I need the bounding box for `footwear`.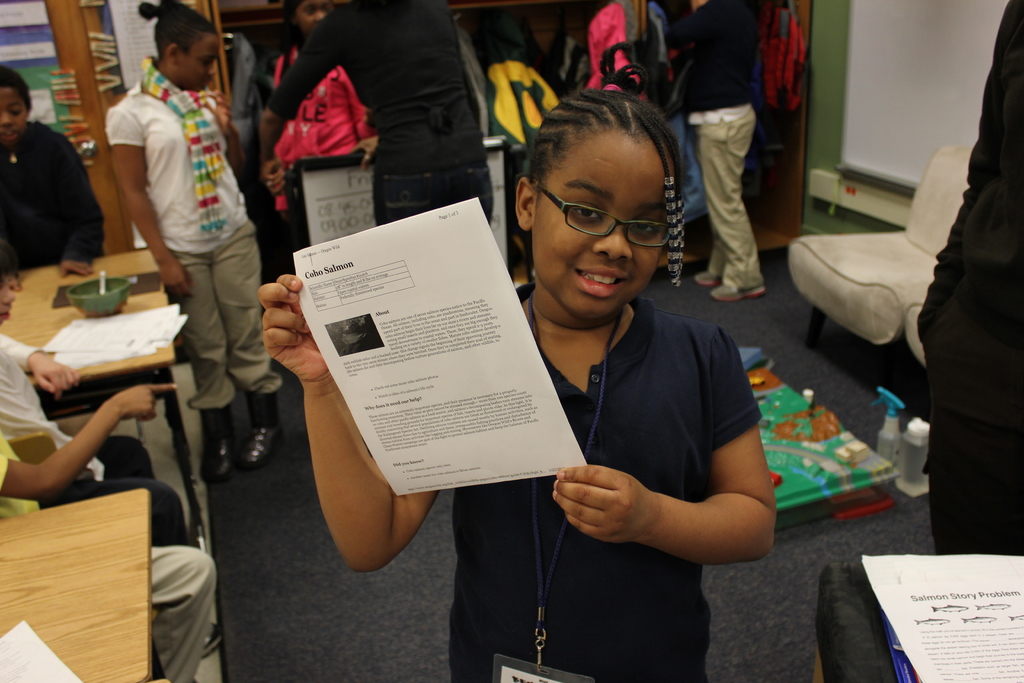
Here it is: 696:268:721:284.
